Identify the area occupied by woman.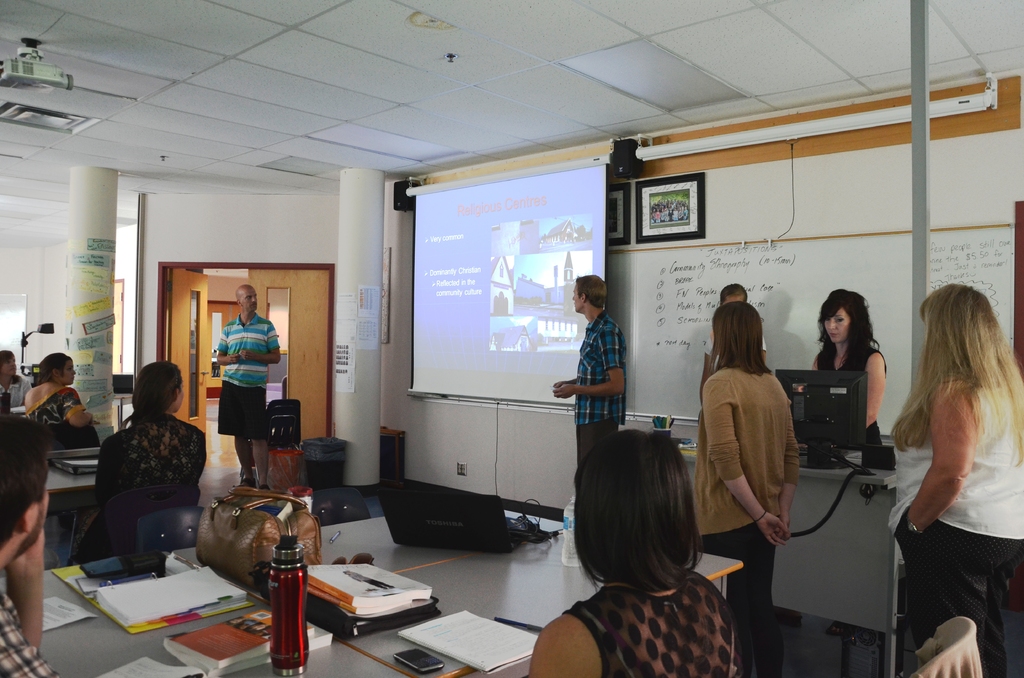
Area: region(694, 298, 799, 677).
